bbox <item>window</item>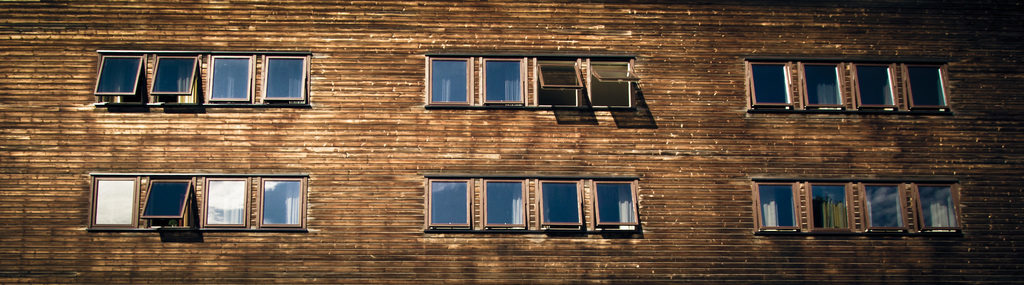
[429, 55, 472, 102]
